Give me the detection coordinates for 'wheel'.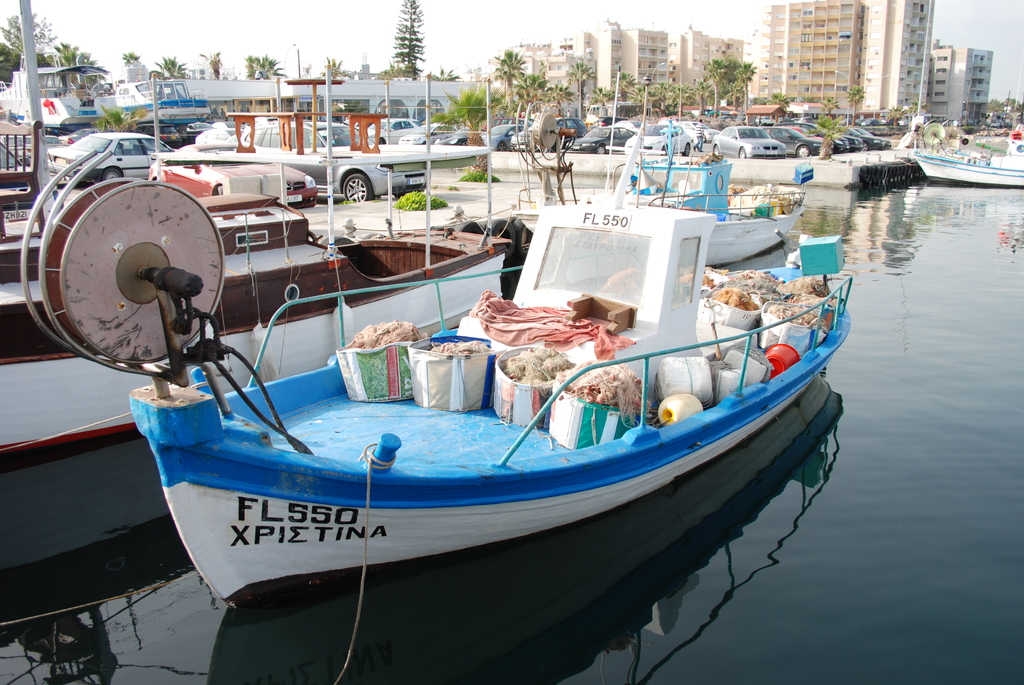
<region>684, 143, 691, 155</region>.
